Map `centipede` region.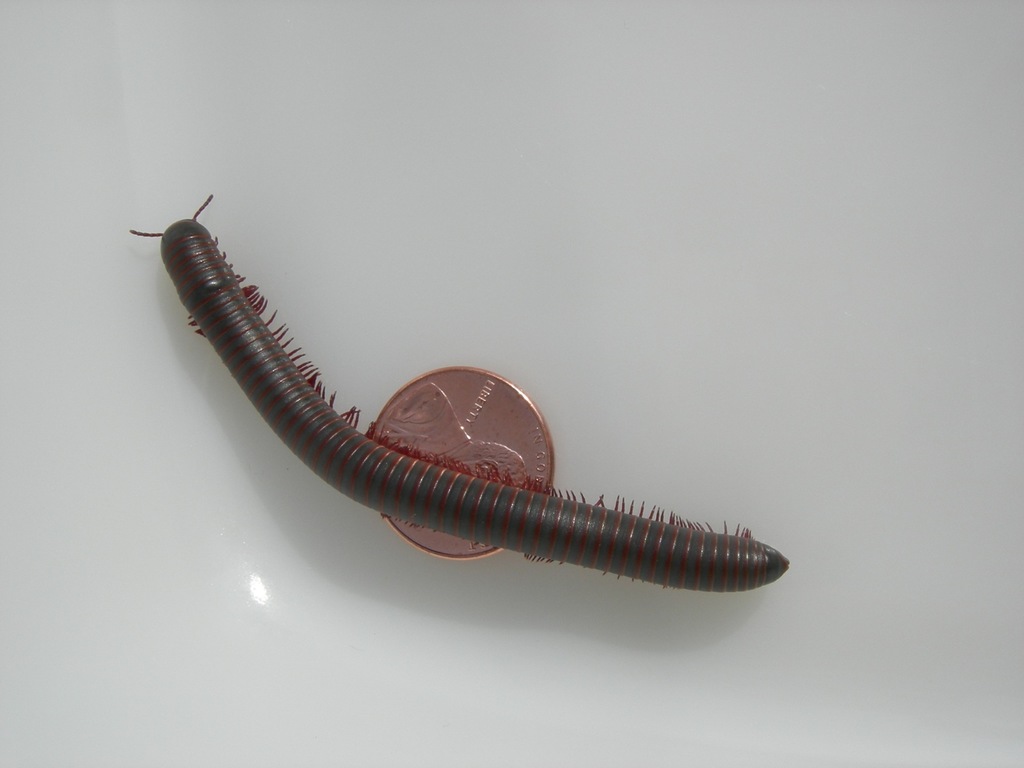
Mapped to (122,193,791,591).
